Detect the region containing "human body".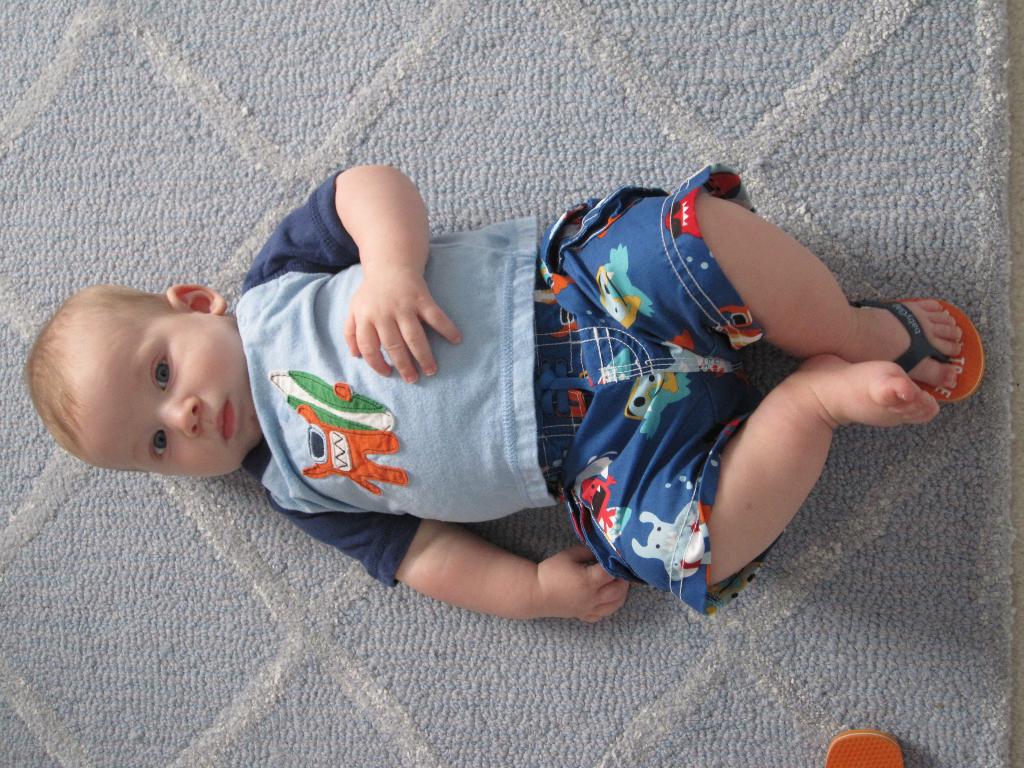
bbox(29, 161, 966, 627).
